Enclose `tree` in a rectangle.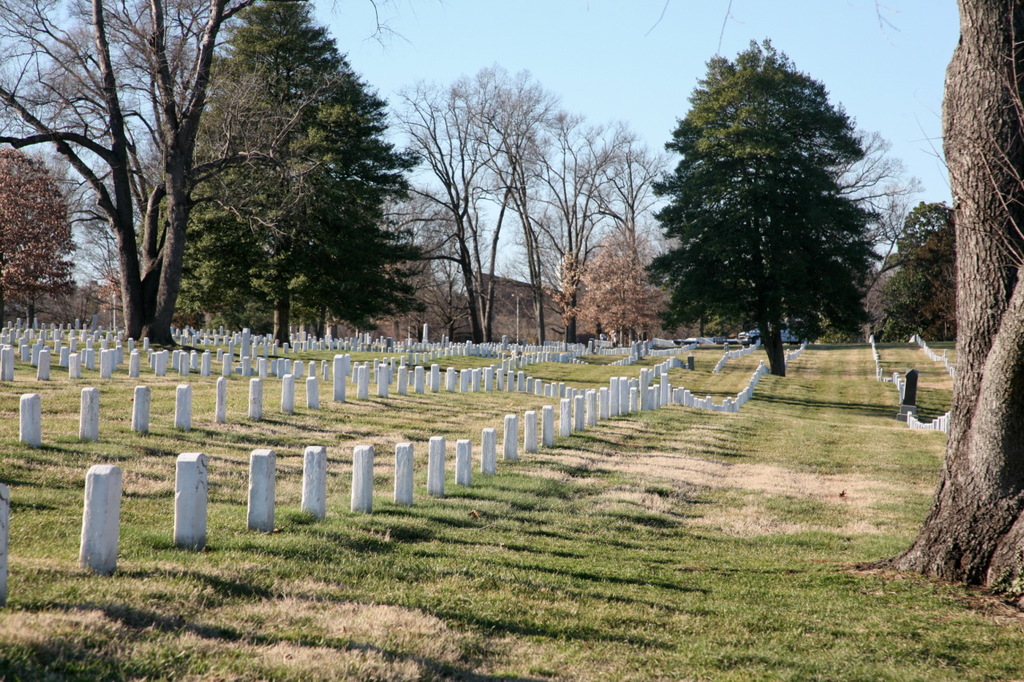
box(136, 0, 421, 357).
